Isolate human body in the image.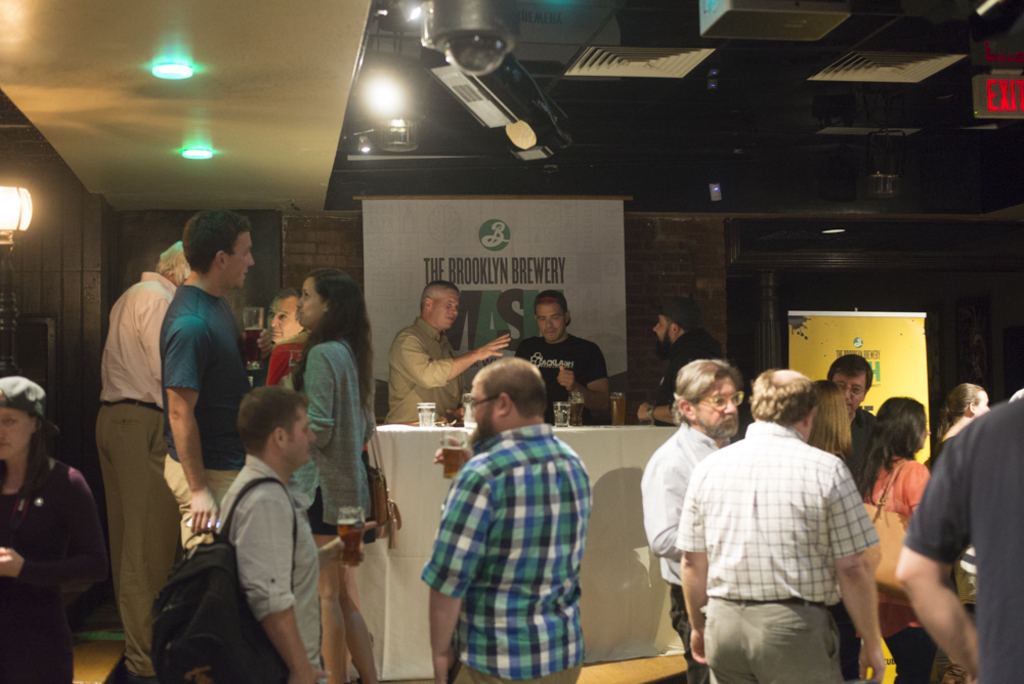
Isolated region: [93,272,175,683].
